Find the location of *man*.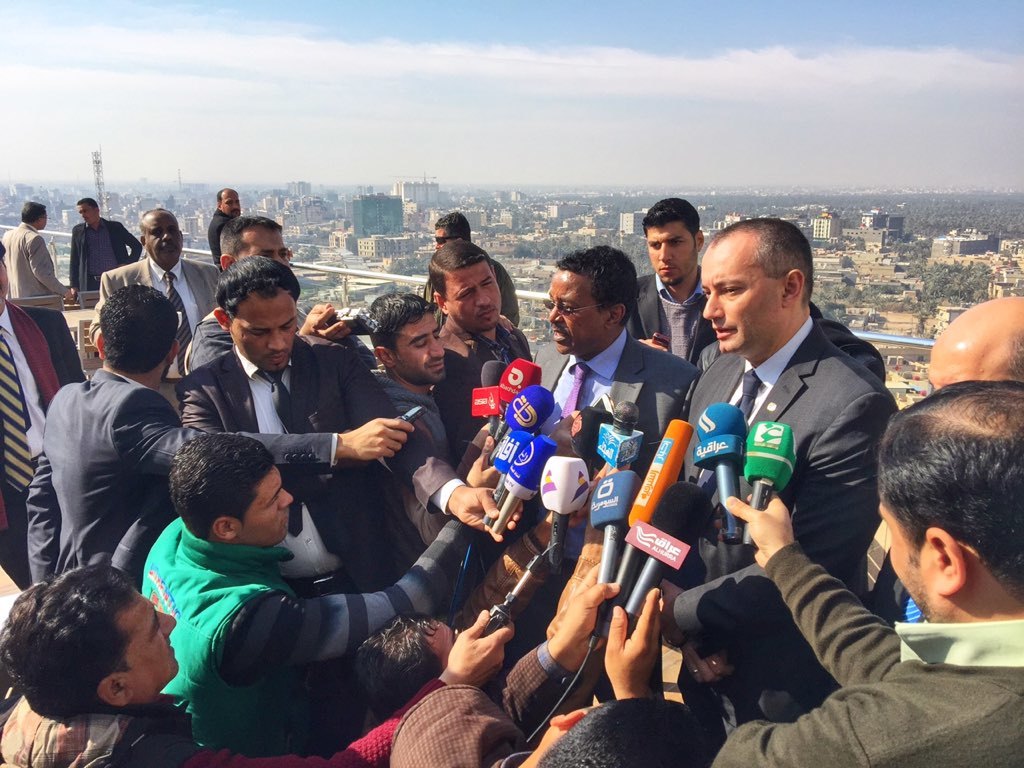
Location: <region>186, 257, 520, 589</region>.
